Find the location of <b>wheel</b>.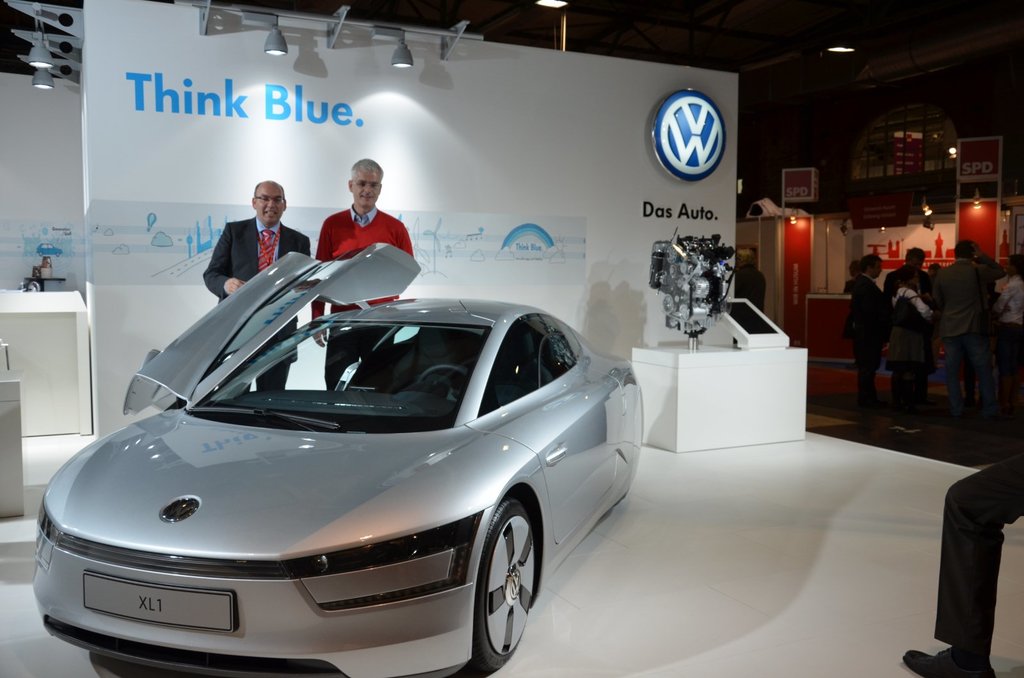
Location: 417 366 467 385.
